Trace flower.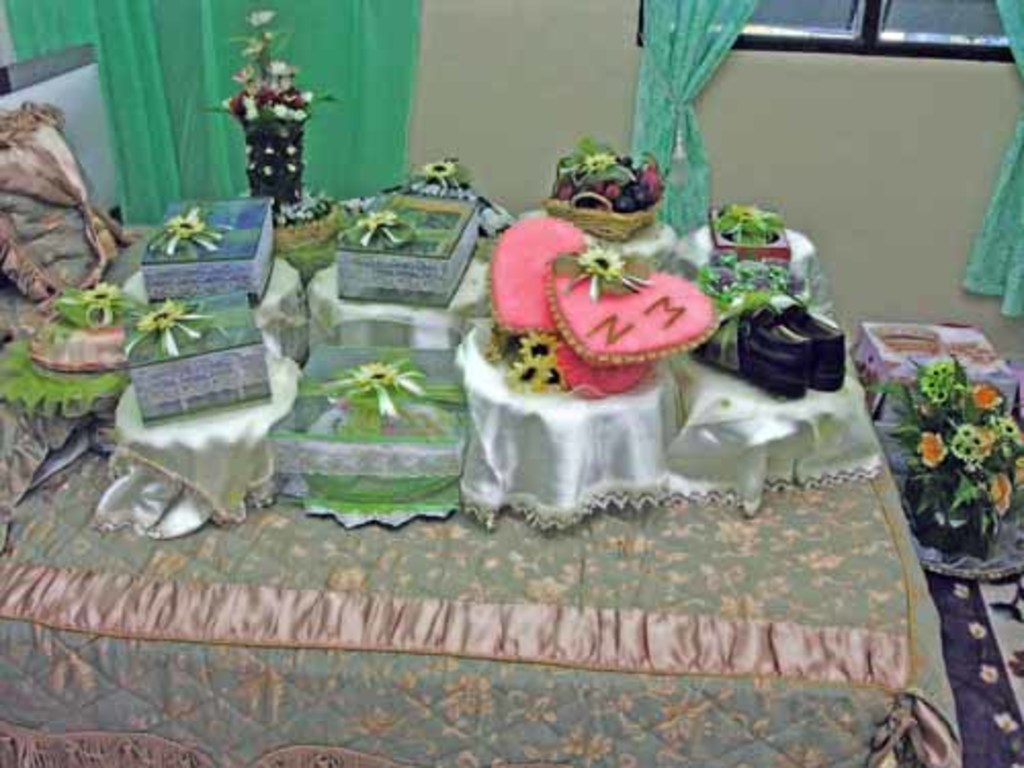
Traced to (424,160,459,172).
